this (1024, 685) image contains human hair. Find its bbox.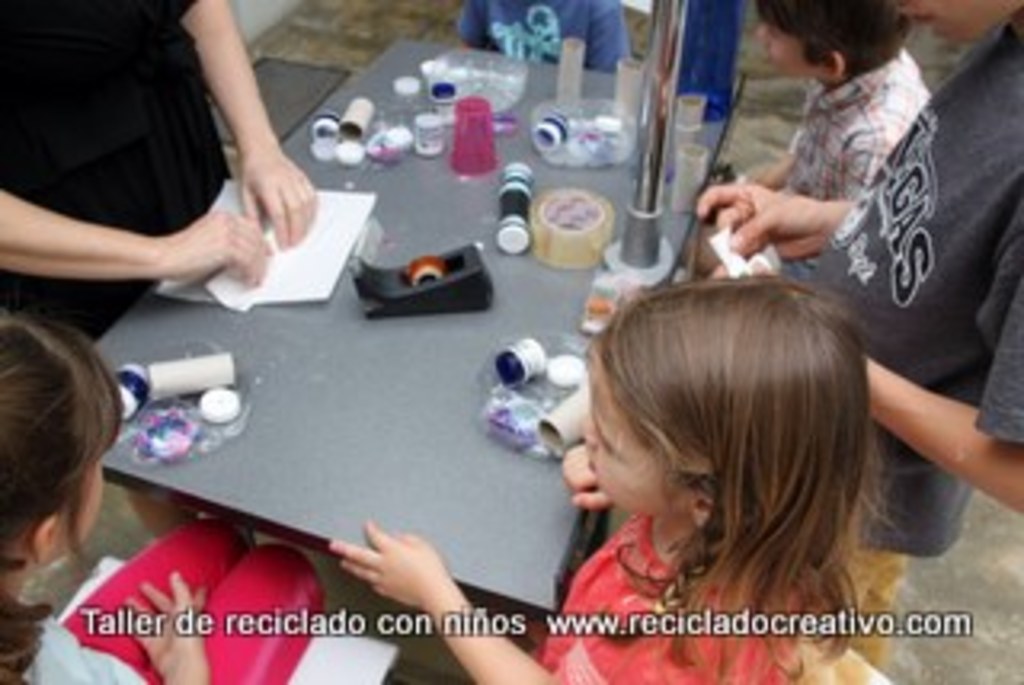
BBox(0, 310, 128, 682).
